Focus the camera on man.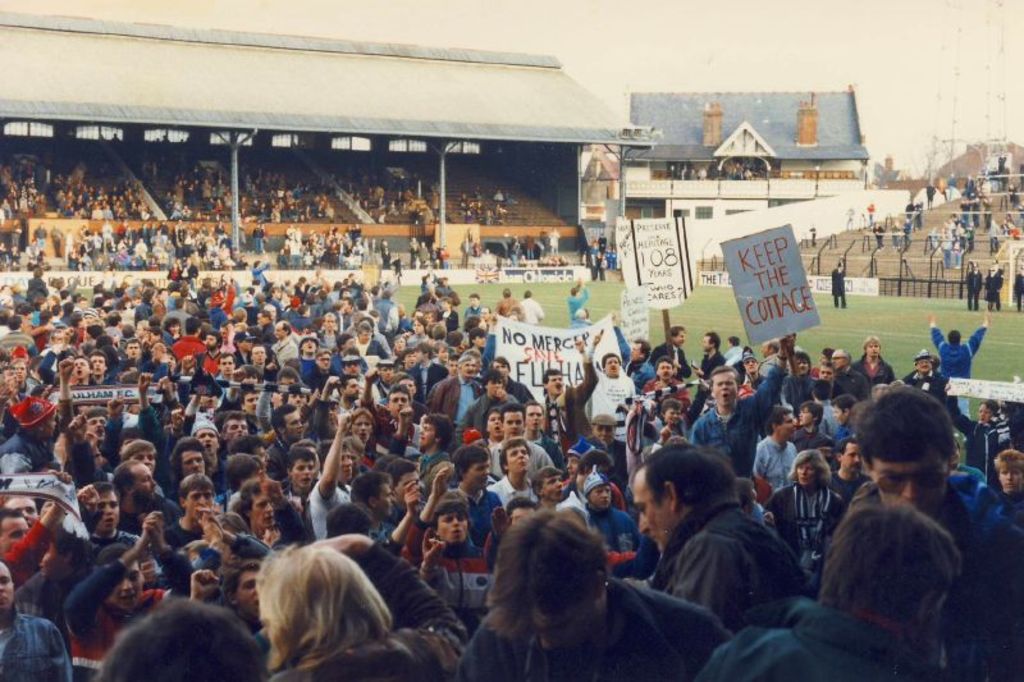
Focus region: bbox=[696, 495, 961, 681].
